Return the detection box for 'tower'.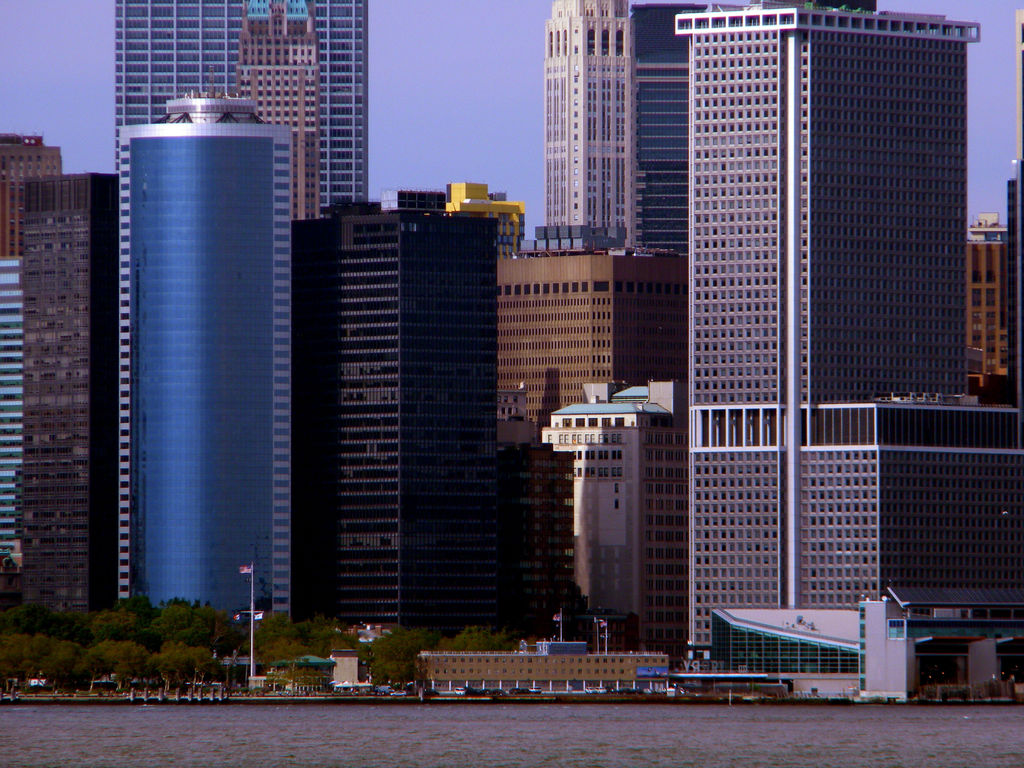
Rect(318, 184, 509, 630).
